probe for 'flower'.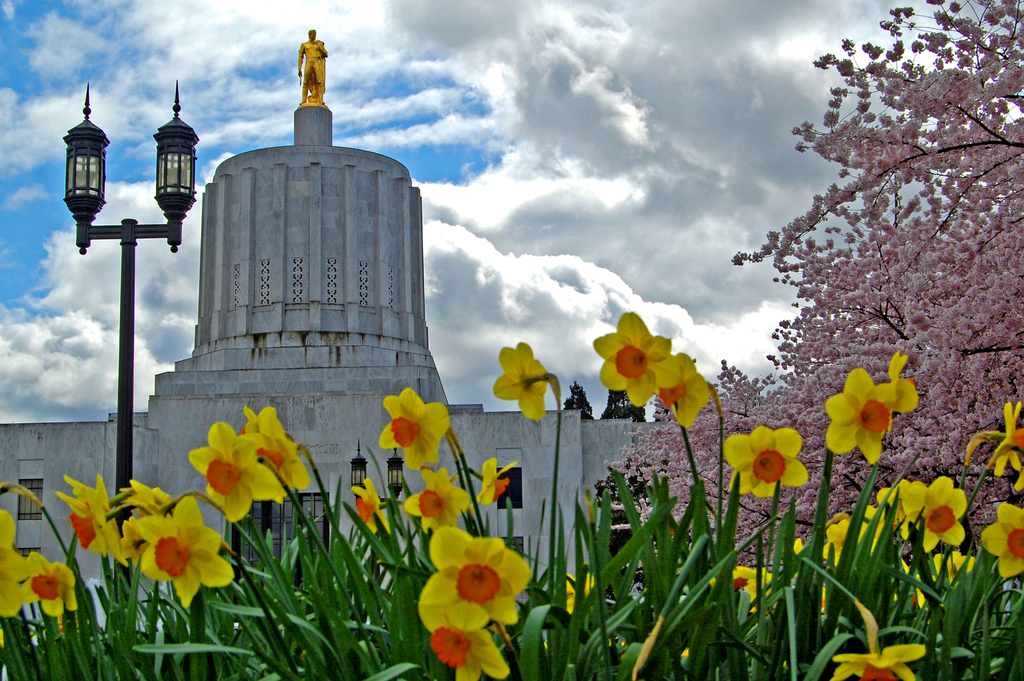
Probe result: (x1=964, y1=399, x2=1023, y2=478).
